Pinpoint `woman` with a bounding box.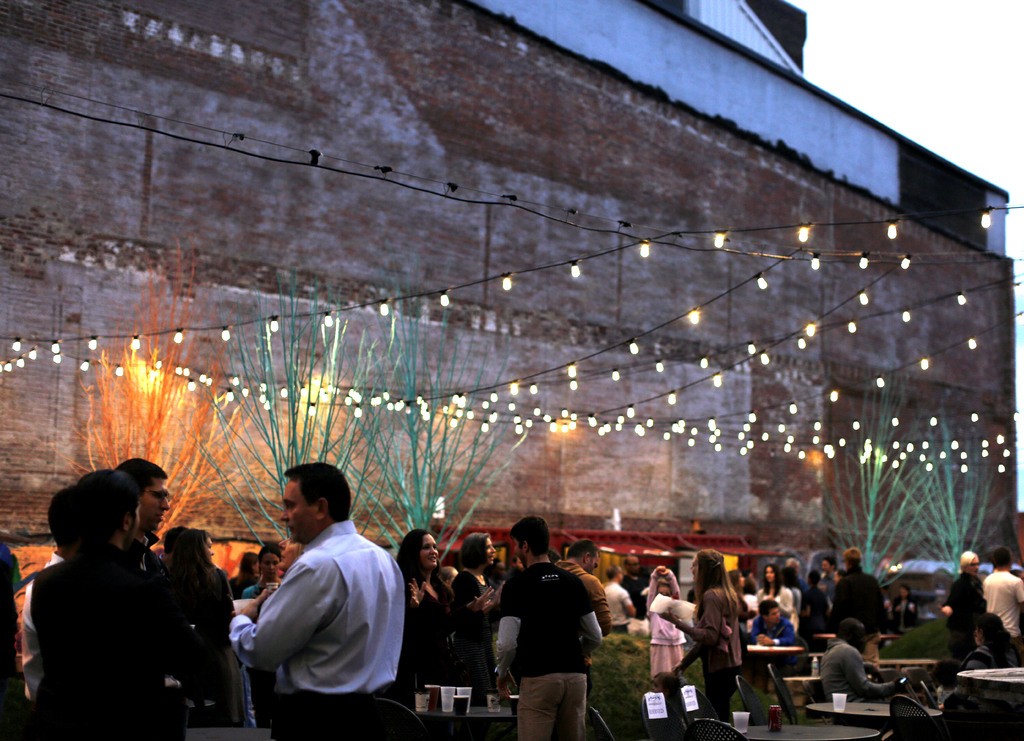
(831,550,890,662).
